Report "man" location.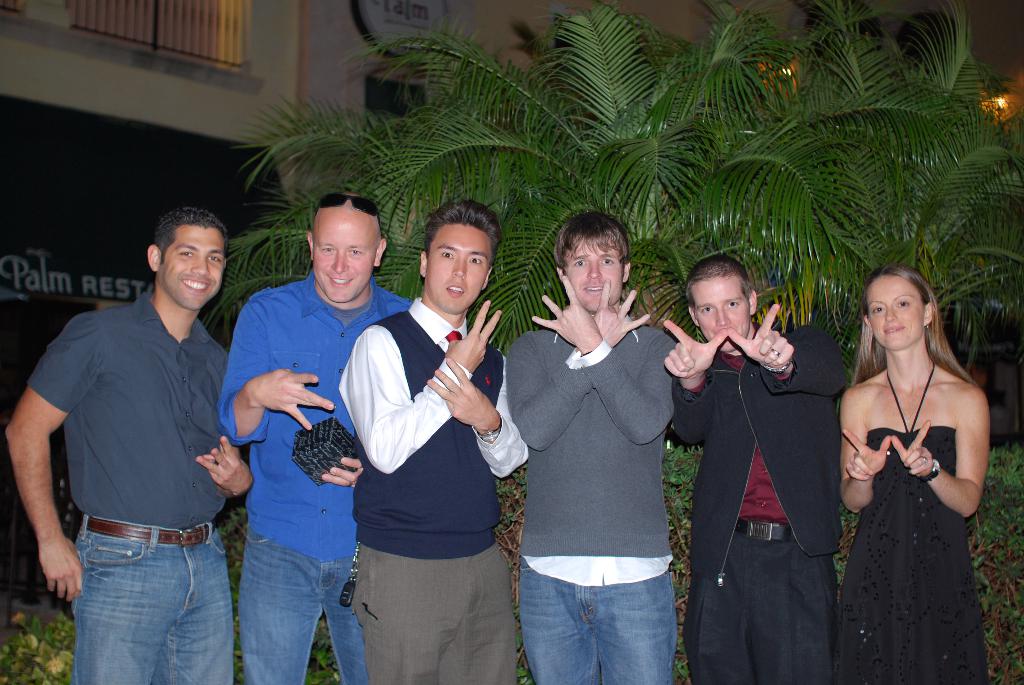
Report: bbox=(502, 211, 682, 684).
